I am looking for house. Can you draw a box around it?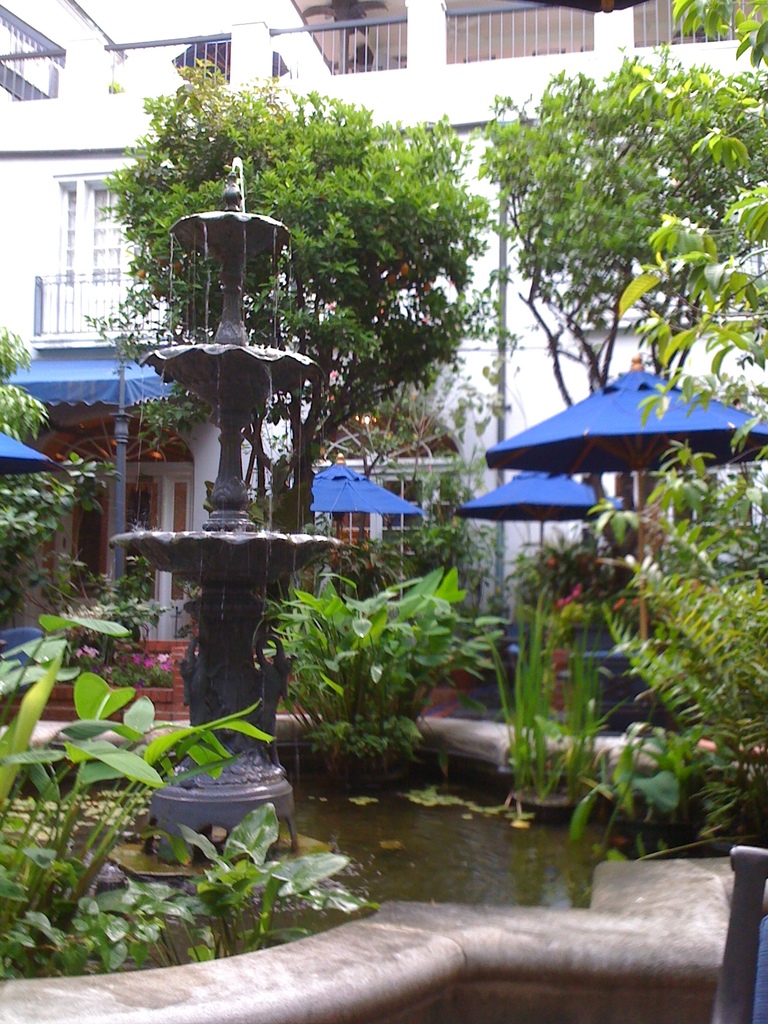
Sure, the bounding box is {"left": 0, "top": 0, "right": 767, "bottom": 710}.
